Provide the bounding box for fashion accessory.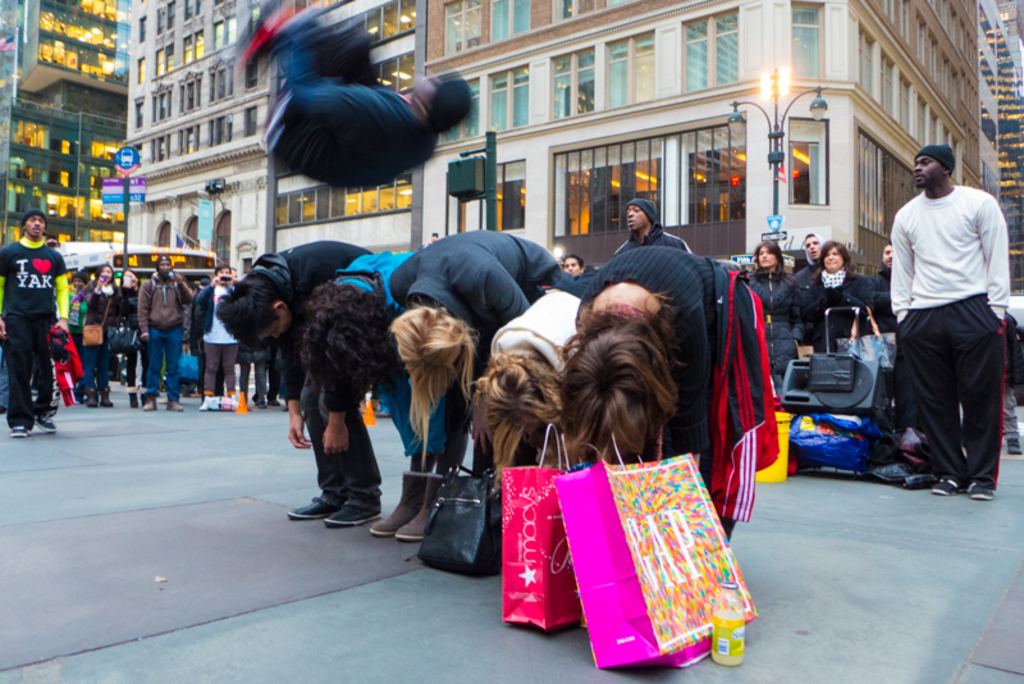
[x1=393, y1=479, x2=444, y2=539].
